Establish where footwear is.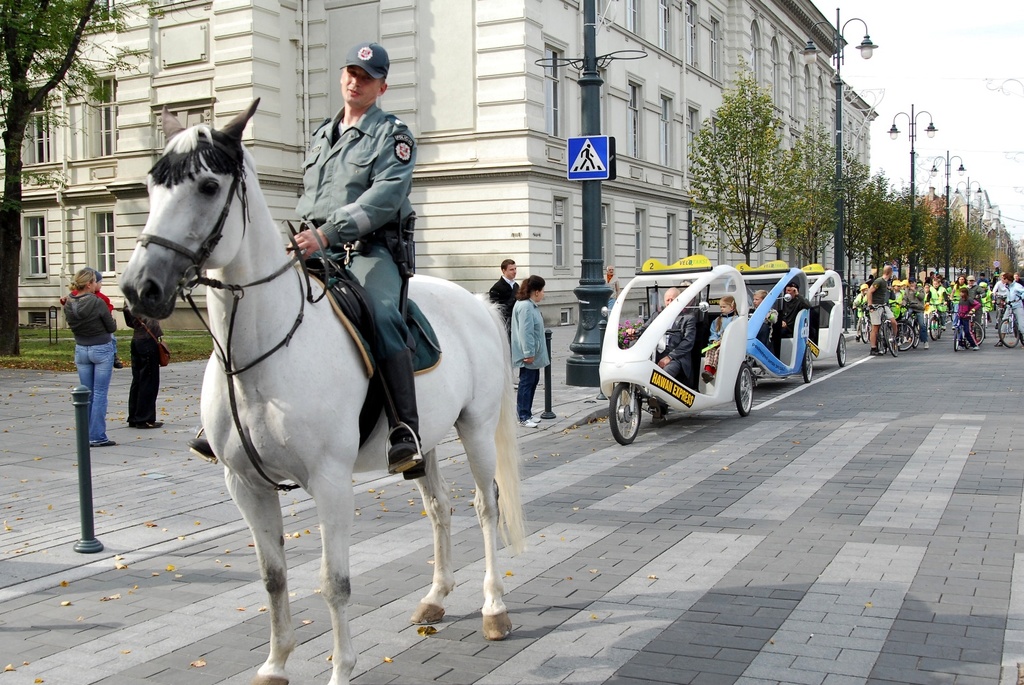
Established at left=94, top=443, right=113, bottom=446.
